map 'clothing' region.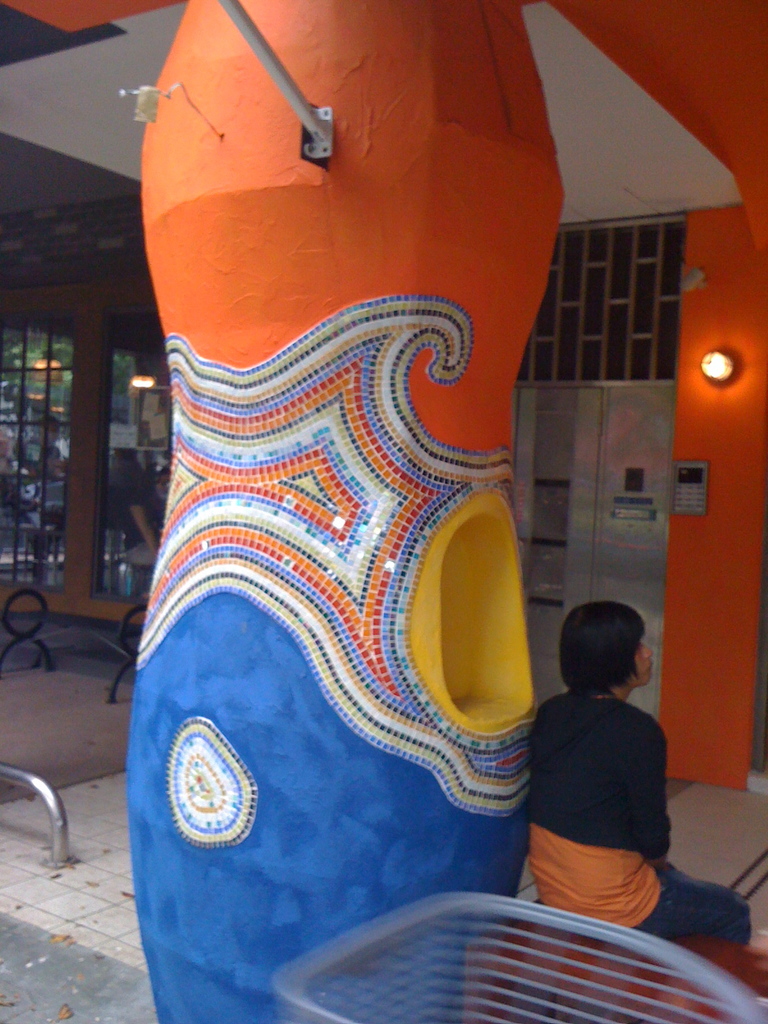
Mapped to detection(4, 430, 63, 530).
